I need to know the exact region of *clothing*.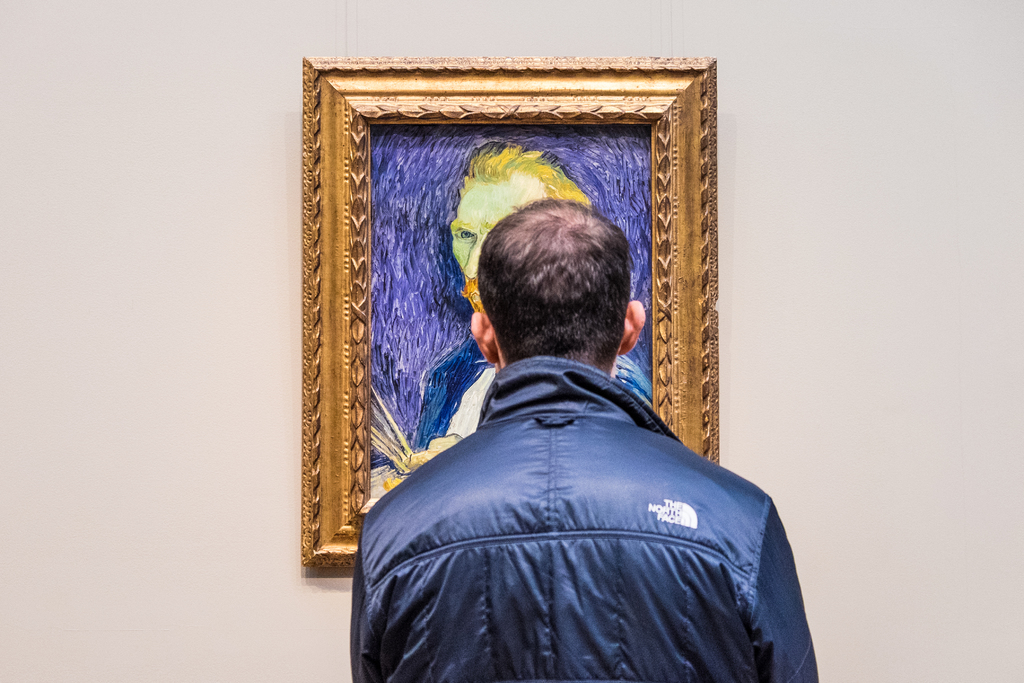
Region: crop(348, 299, 797, 682).
